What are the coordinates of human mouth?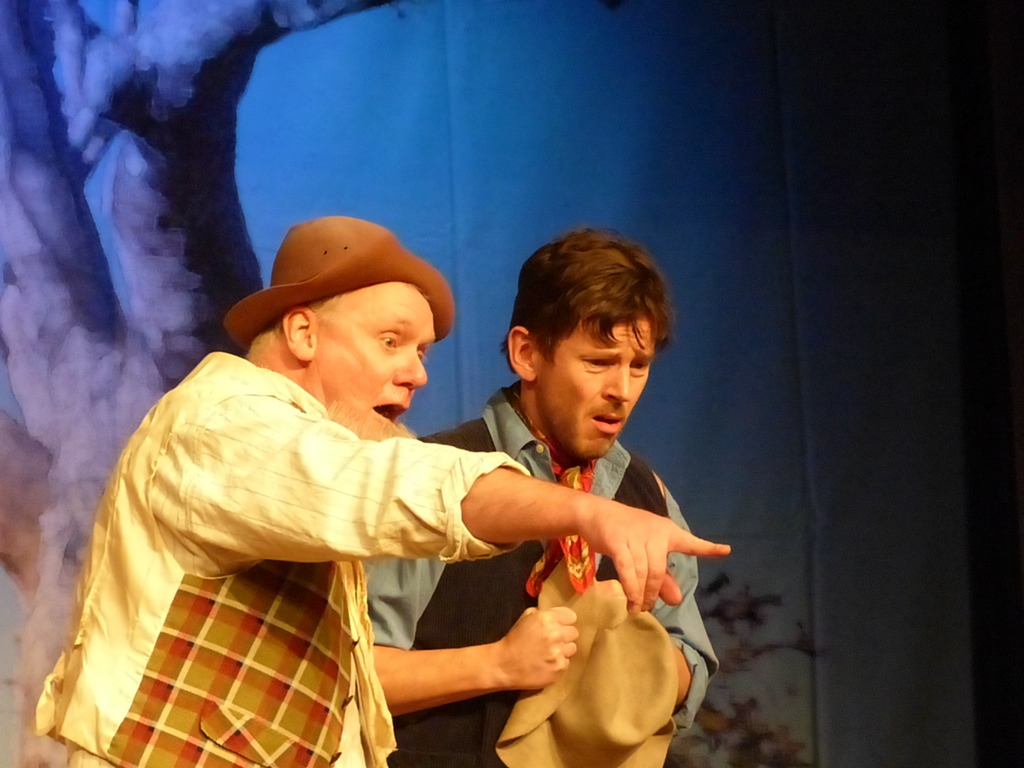
box(376, 397, 415, 433).
